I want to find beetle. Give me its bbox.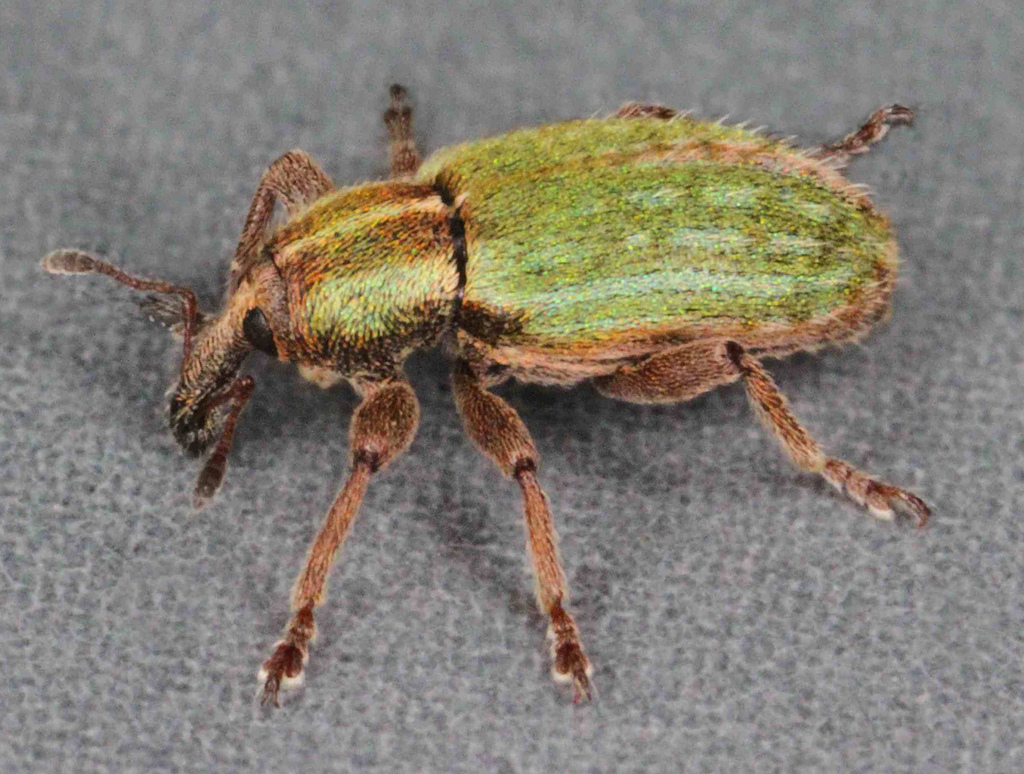
{"left": 10, "top": 70, "right": 951, "bottom": 730}.
